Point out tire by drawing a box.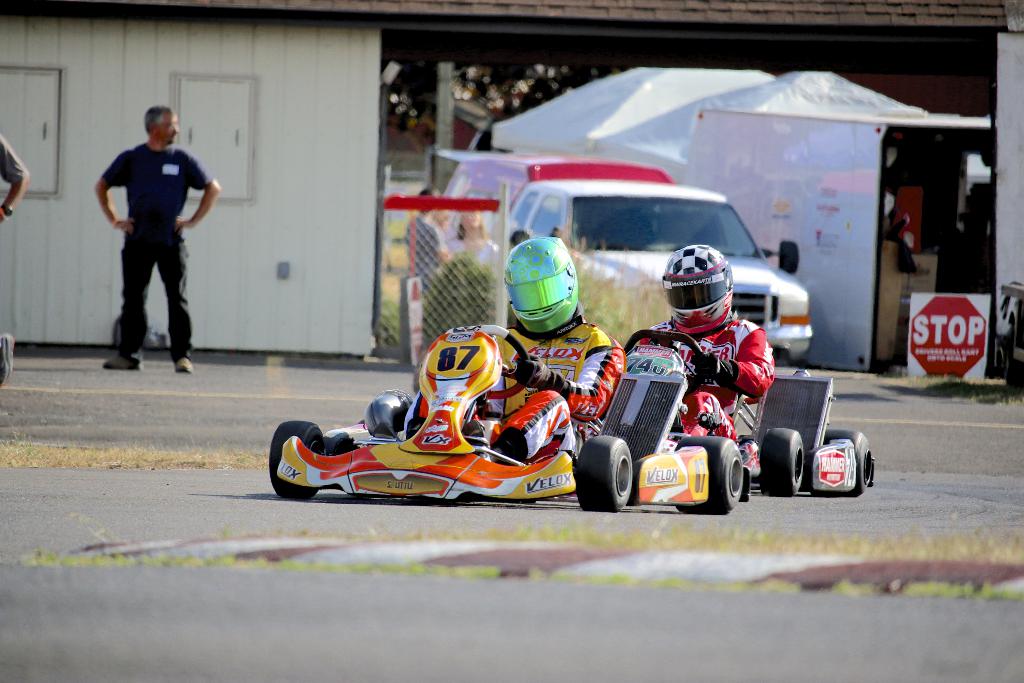
box=[263, 423, 332, 496].
